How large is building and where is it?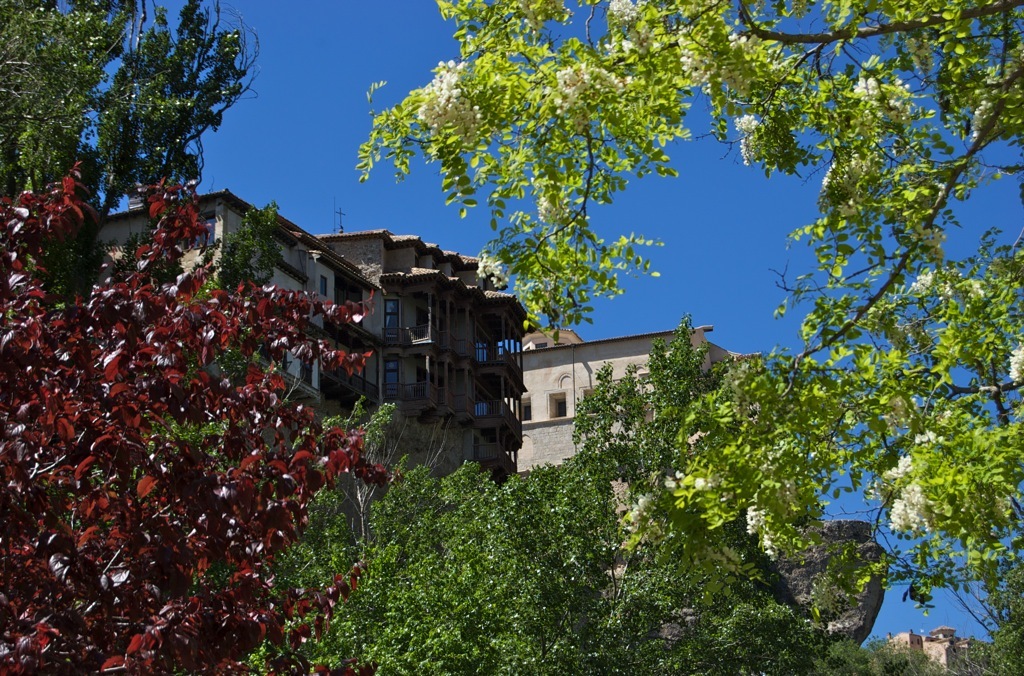
Bounding box: pyautogui.locateOnScreen(100, 193, 540, 484).
